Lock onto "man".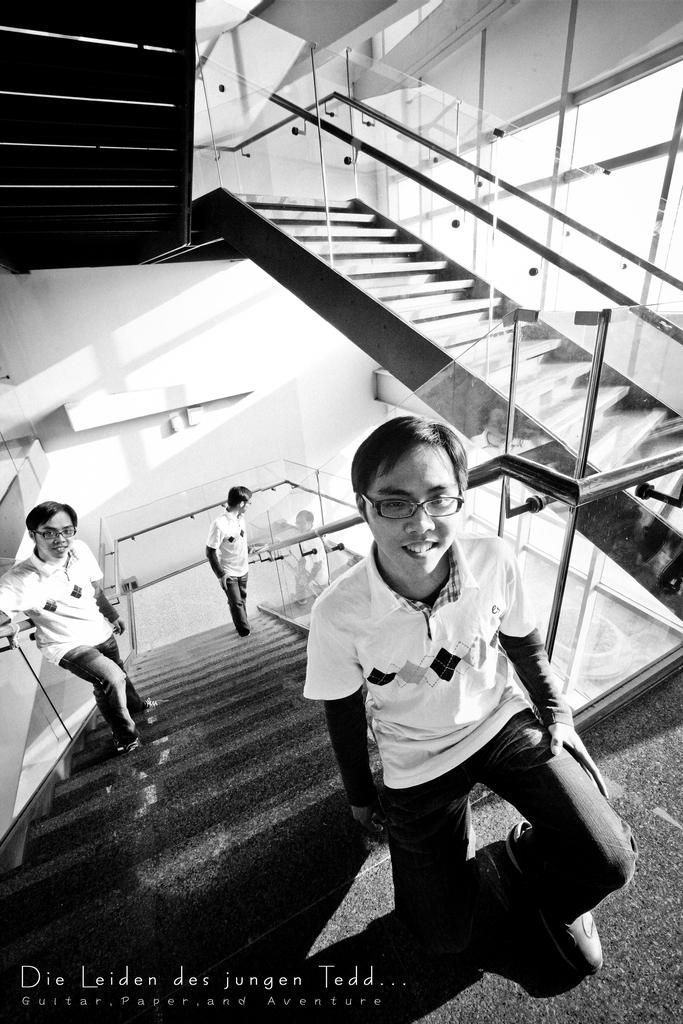
Locked: 202, 487, 257, 630.
